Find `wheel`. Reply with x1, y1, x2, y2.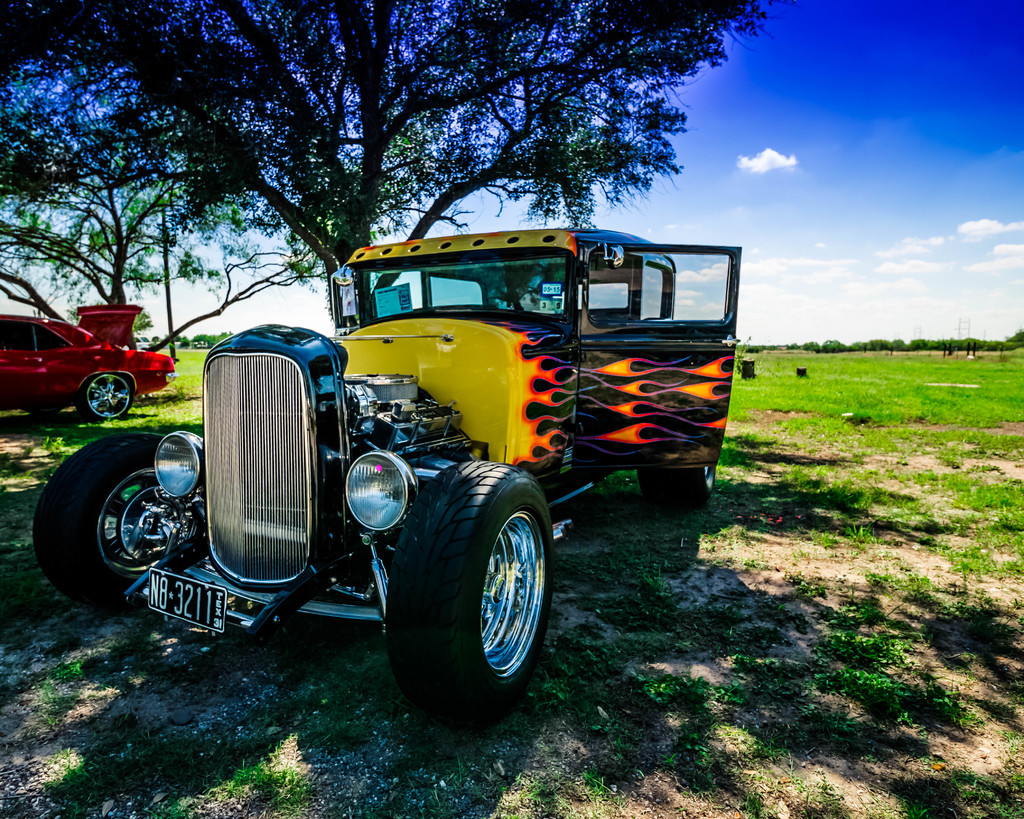
383, 452, 566, 729.
